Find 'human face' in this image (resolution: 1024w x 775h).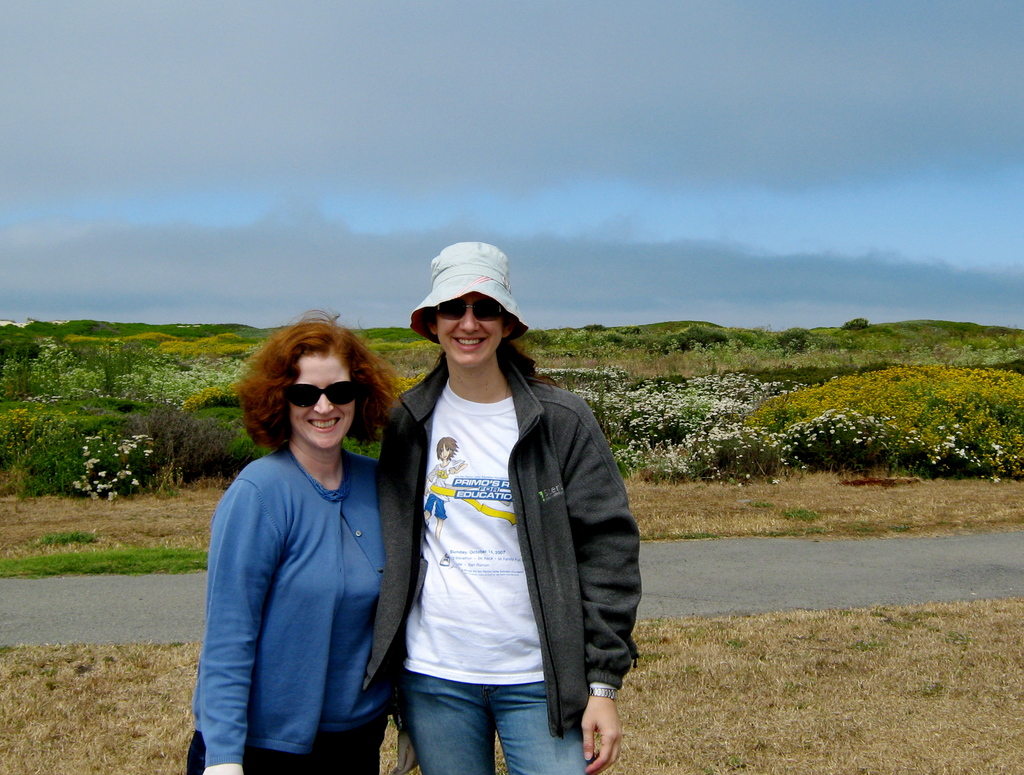
pyautogui.locateOnScreen(436, 291, 505, 366).
